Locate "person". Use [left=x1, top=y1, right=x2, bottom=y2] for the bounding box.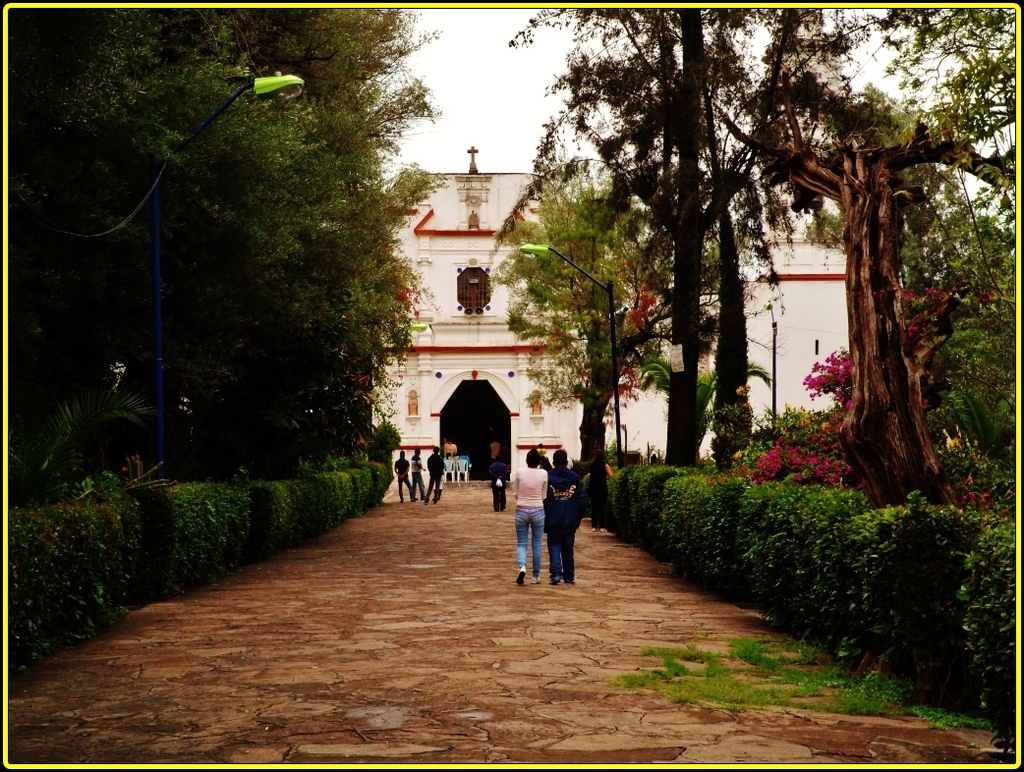
[left=409, top=445, right=427, bottom=503].
